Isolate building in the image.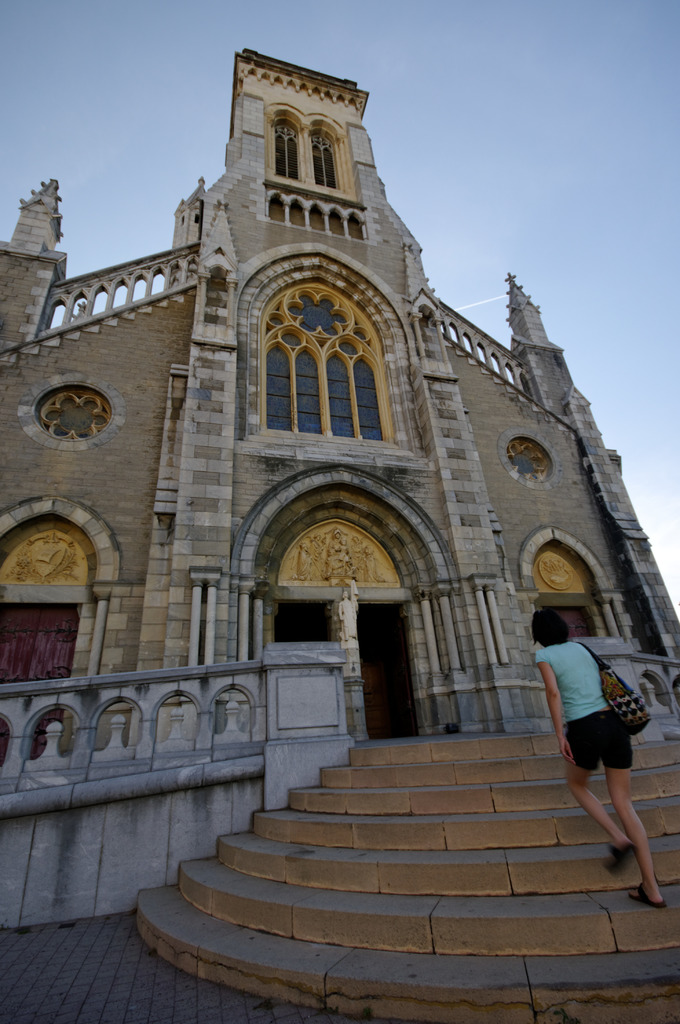
Isolated region: detection(0, 52, 679, 736).
